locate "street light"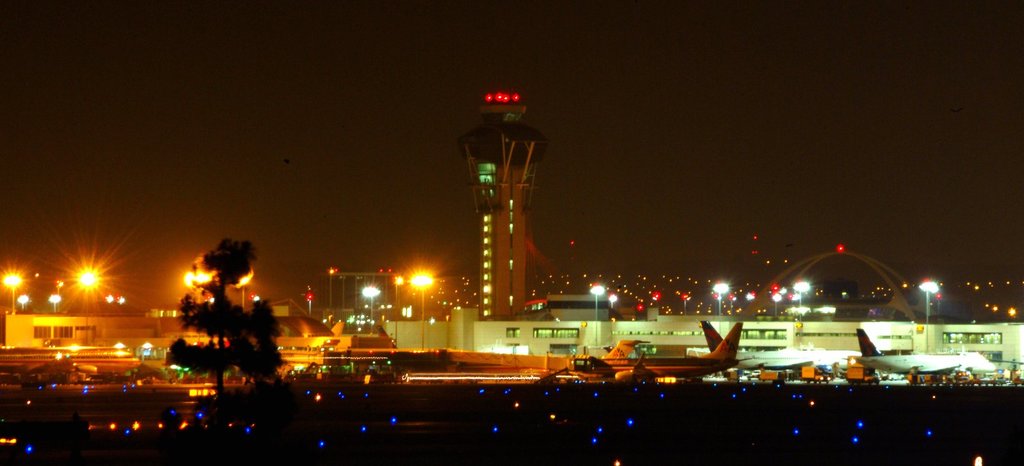
BBox(76, 269, 102, 346)
